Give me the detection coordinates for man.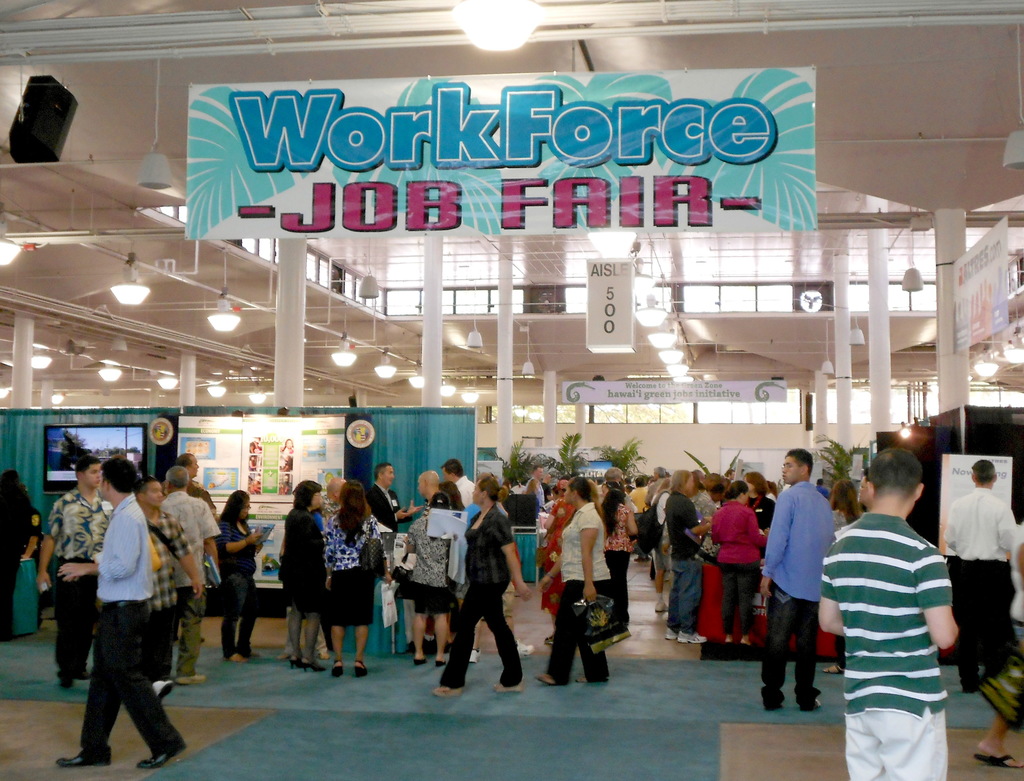
box(174, 448, 220, 647).
